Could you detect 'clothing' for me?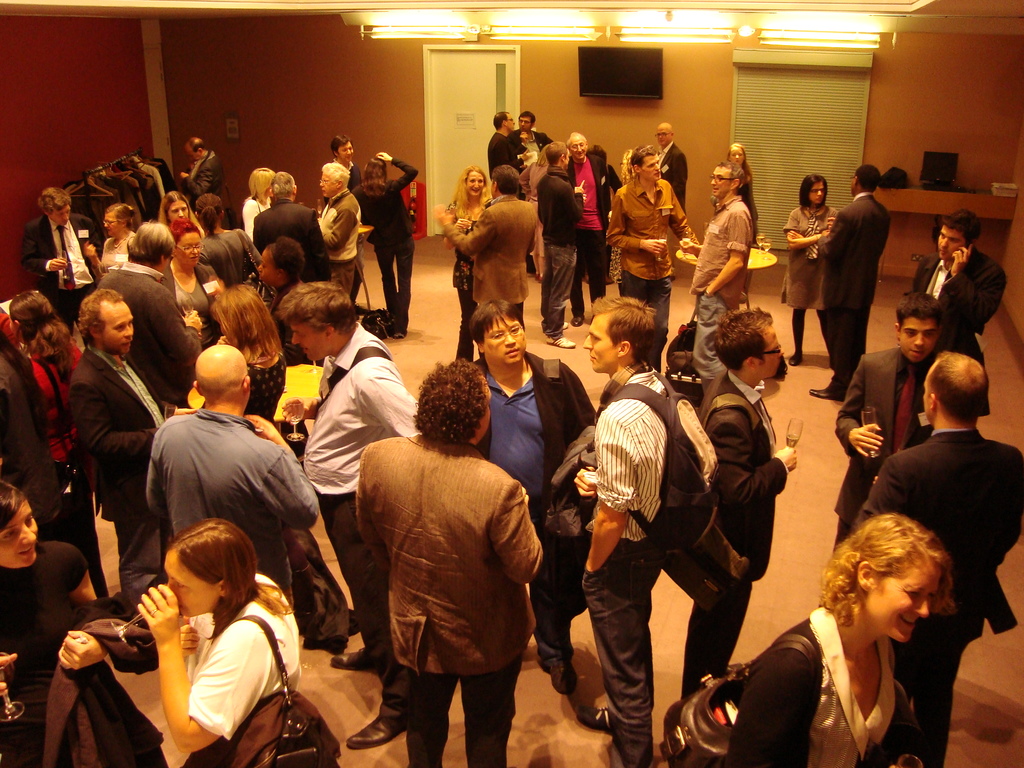
Detection result: x1=61, y1=344, x2=164, y2=627.
